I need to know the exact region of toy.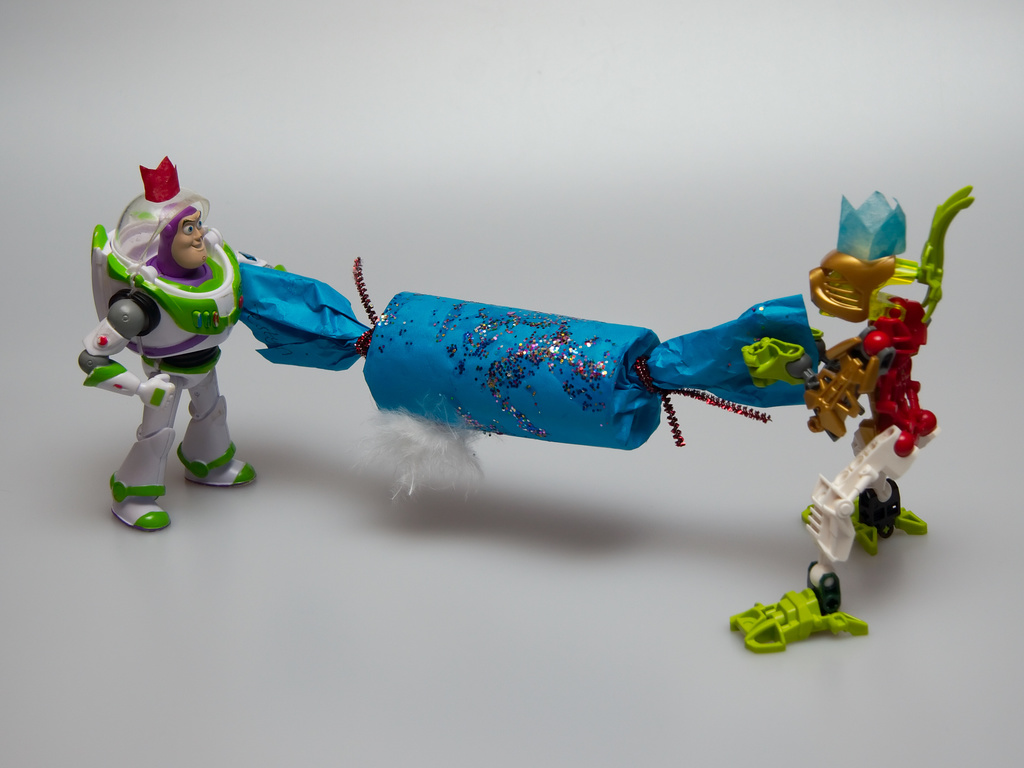
Region: [70,151,348,524].
